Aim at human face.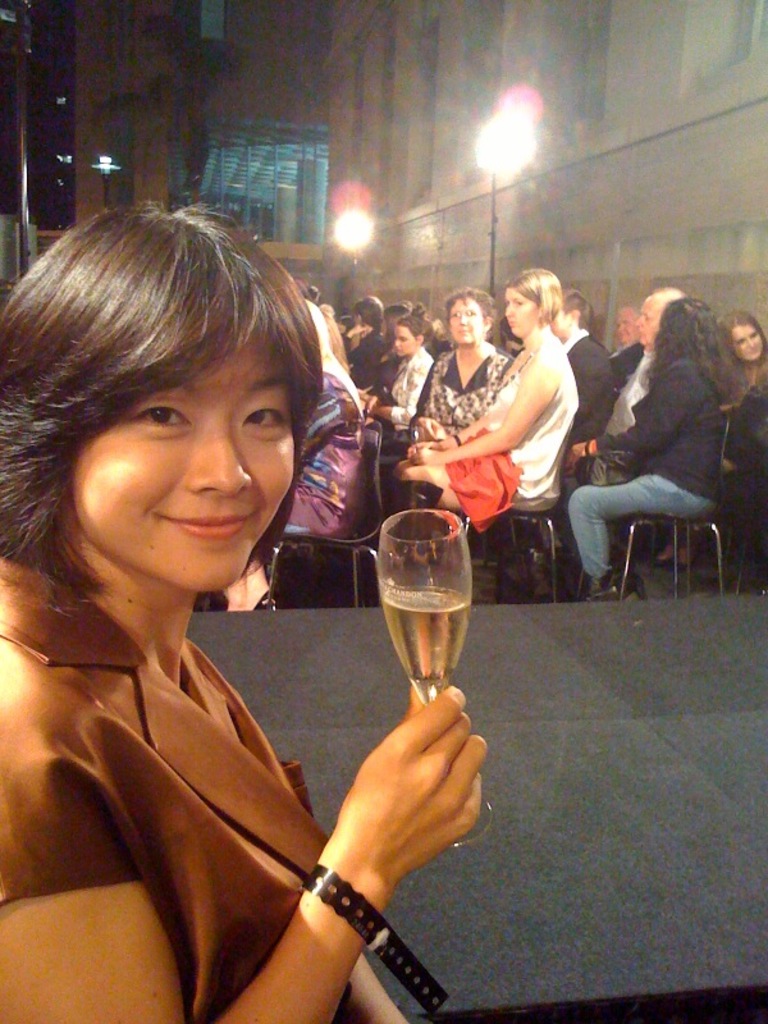
Aimed at <region>451, 298, 483, 338</region>.
